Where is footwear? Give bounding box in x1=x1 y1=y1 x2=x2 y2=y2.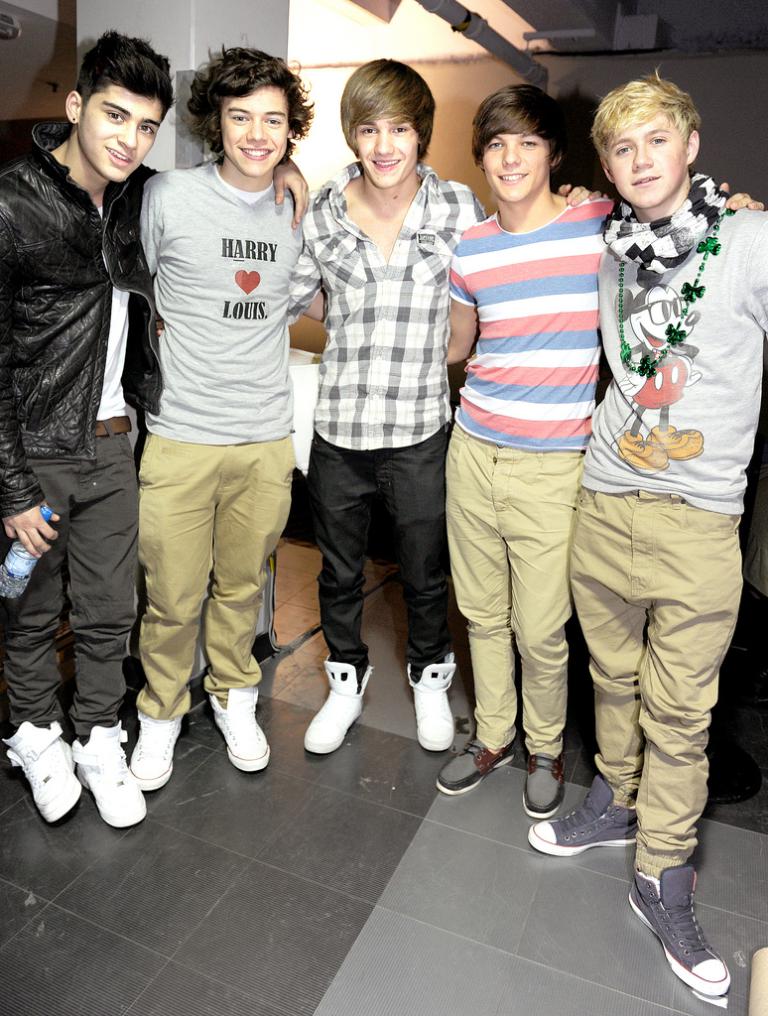
x1=431 y1=738 x2=510 y2=795.
